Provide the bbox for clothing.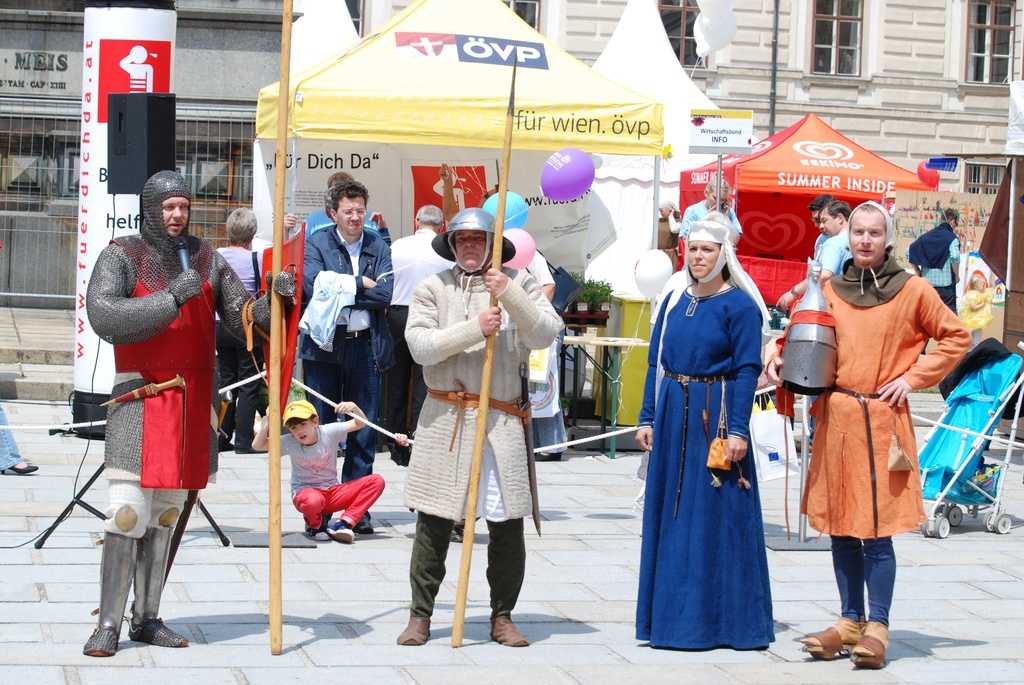
[left=812, top=228, right=856, bottom=285].
